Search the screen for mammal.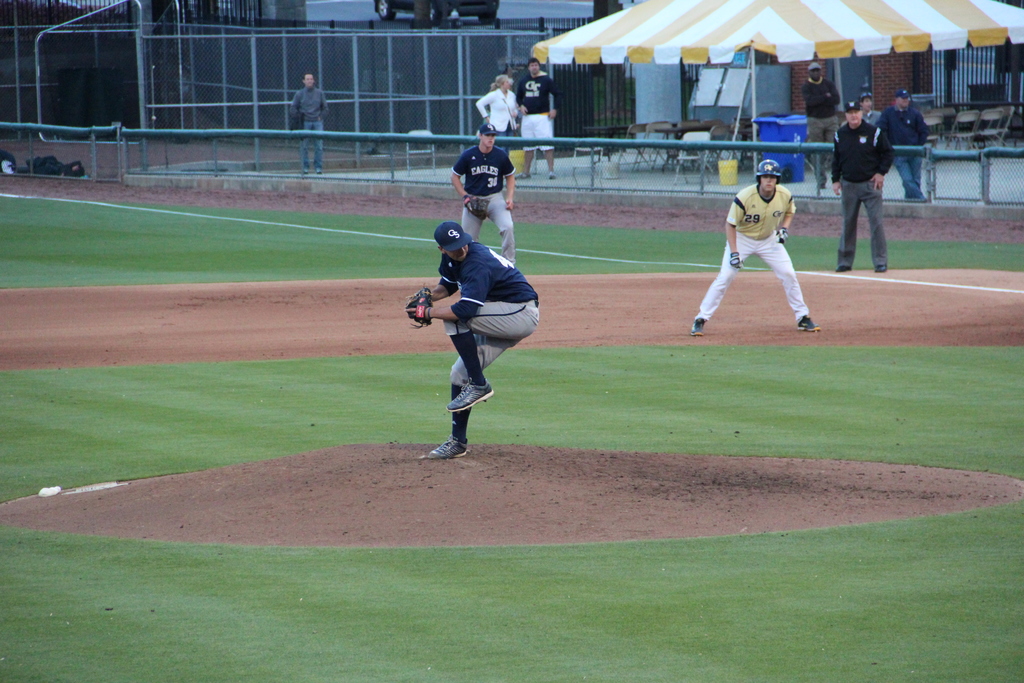
Found at box(826, 101, 892, 274).
